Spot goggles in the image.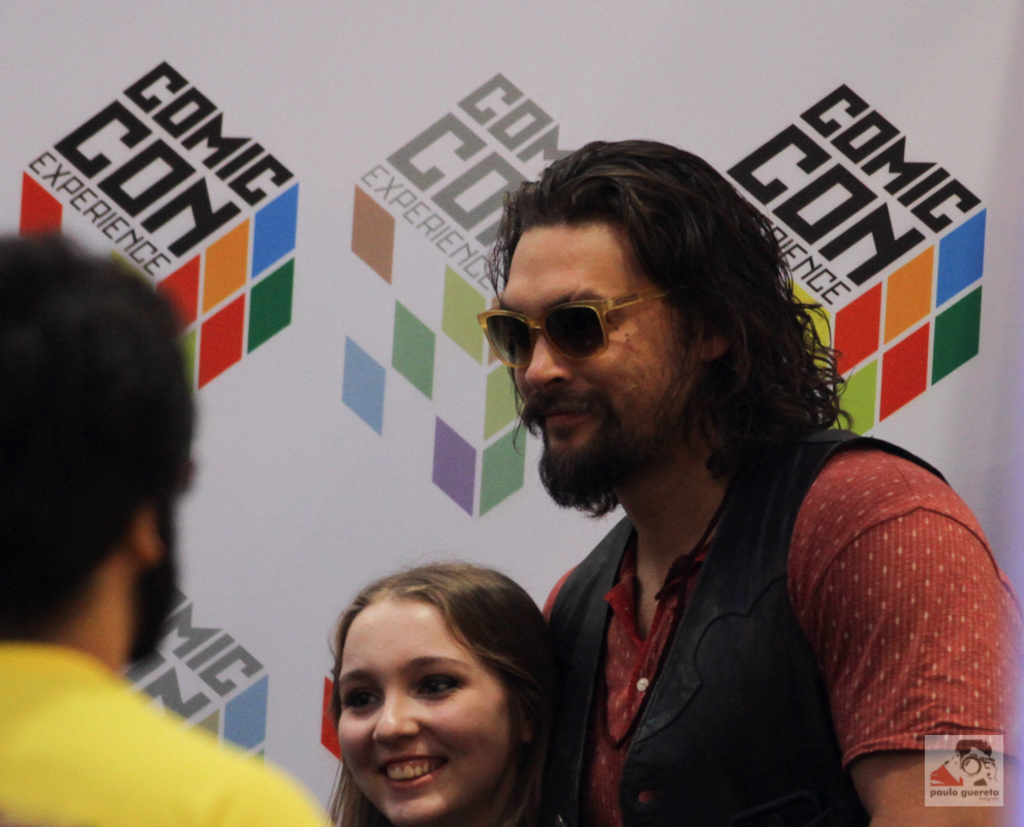
goggles found at left=483, top=293, right=662, bottom=371.
